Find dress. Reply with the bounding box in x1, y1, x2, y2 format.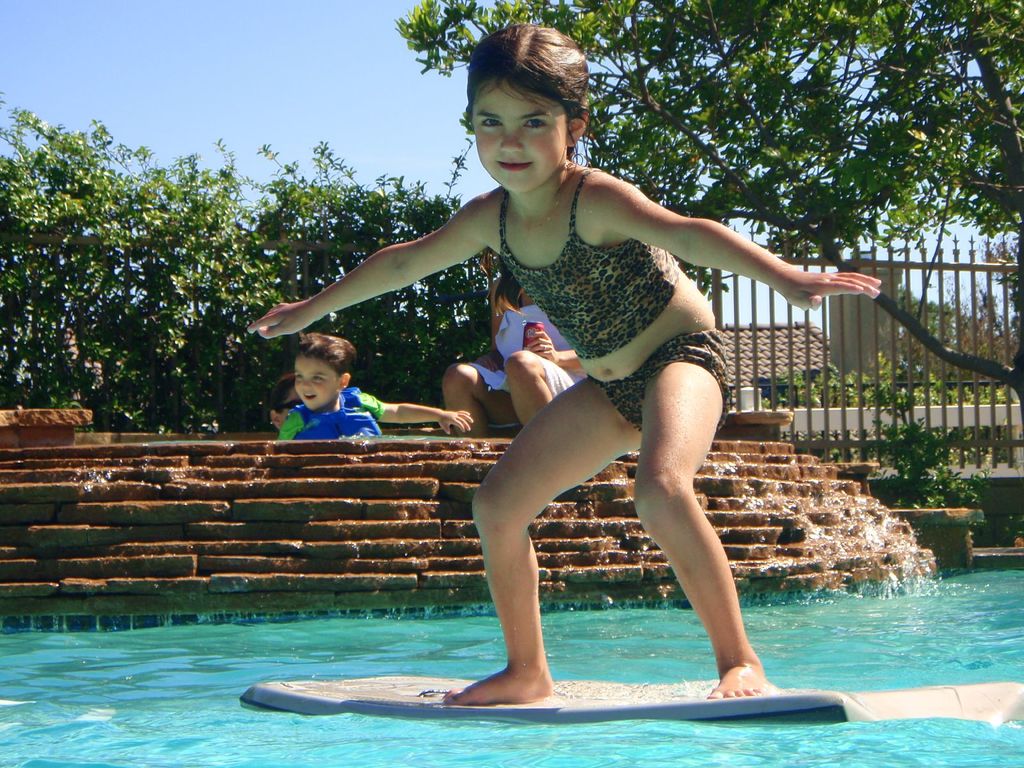
463, 305, 585, 431.
